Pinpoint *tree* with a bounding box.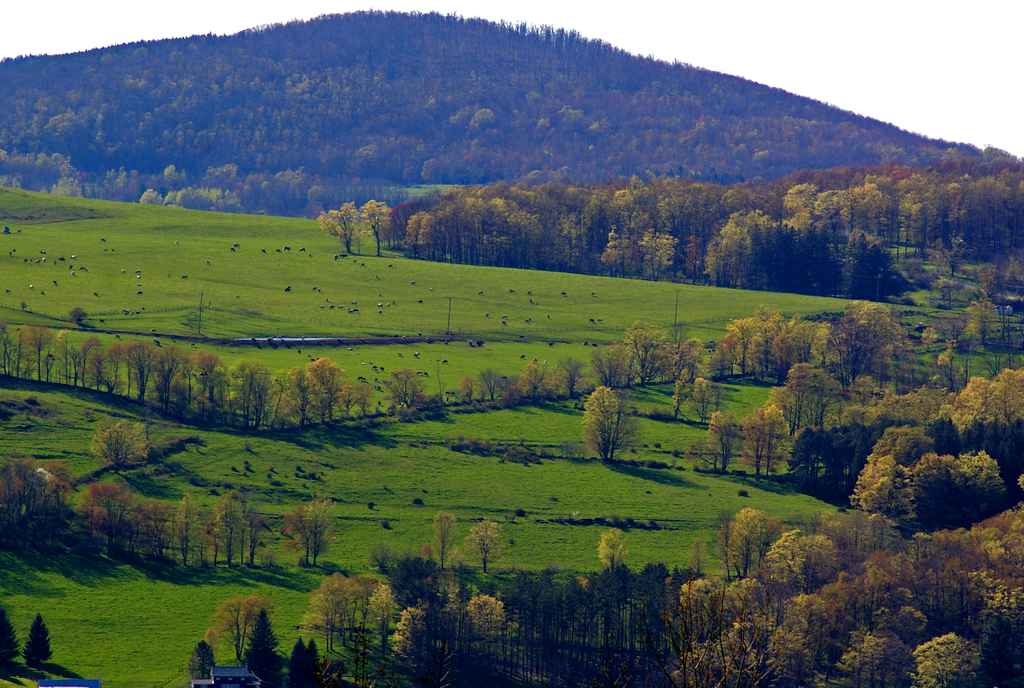
bbox=[72, 477, 131, 556].
